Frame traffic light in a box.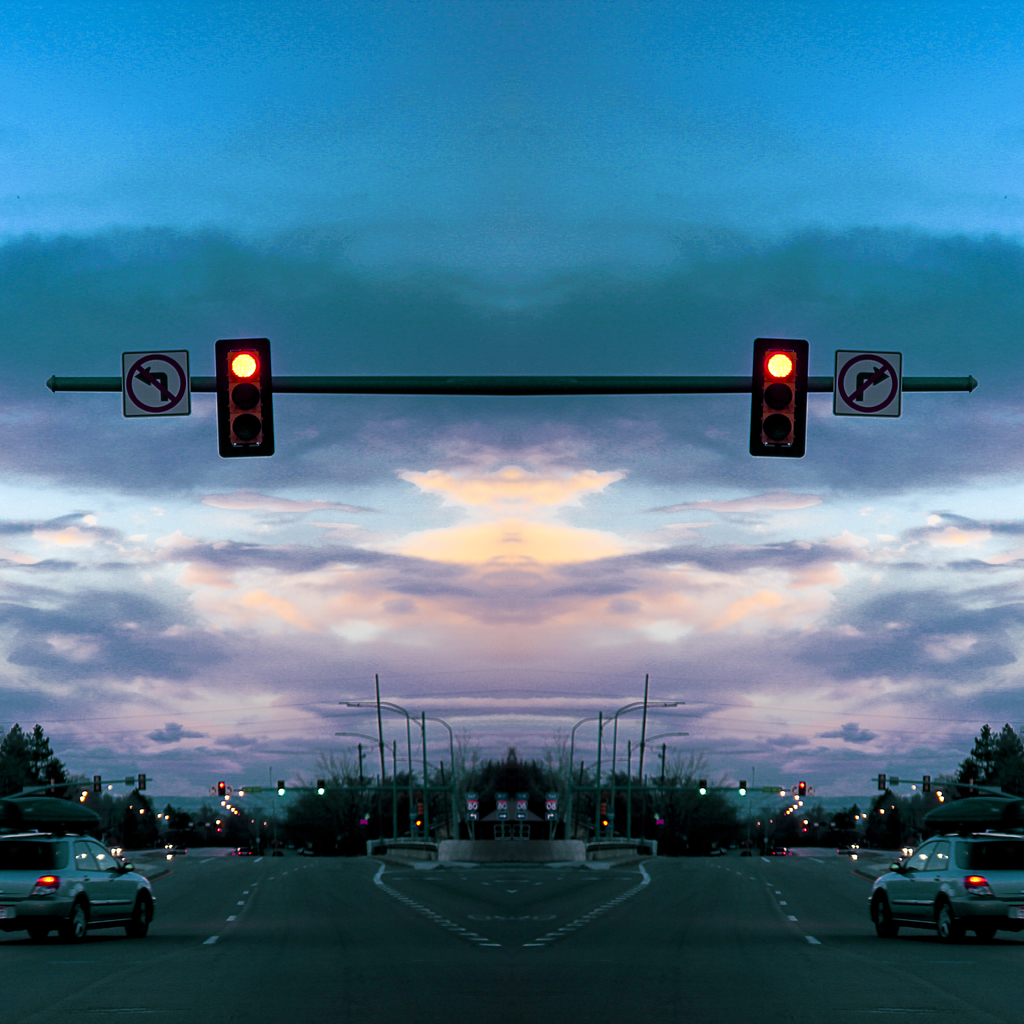
139 773 146 789.
